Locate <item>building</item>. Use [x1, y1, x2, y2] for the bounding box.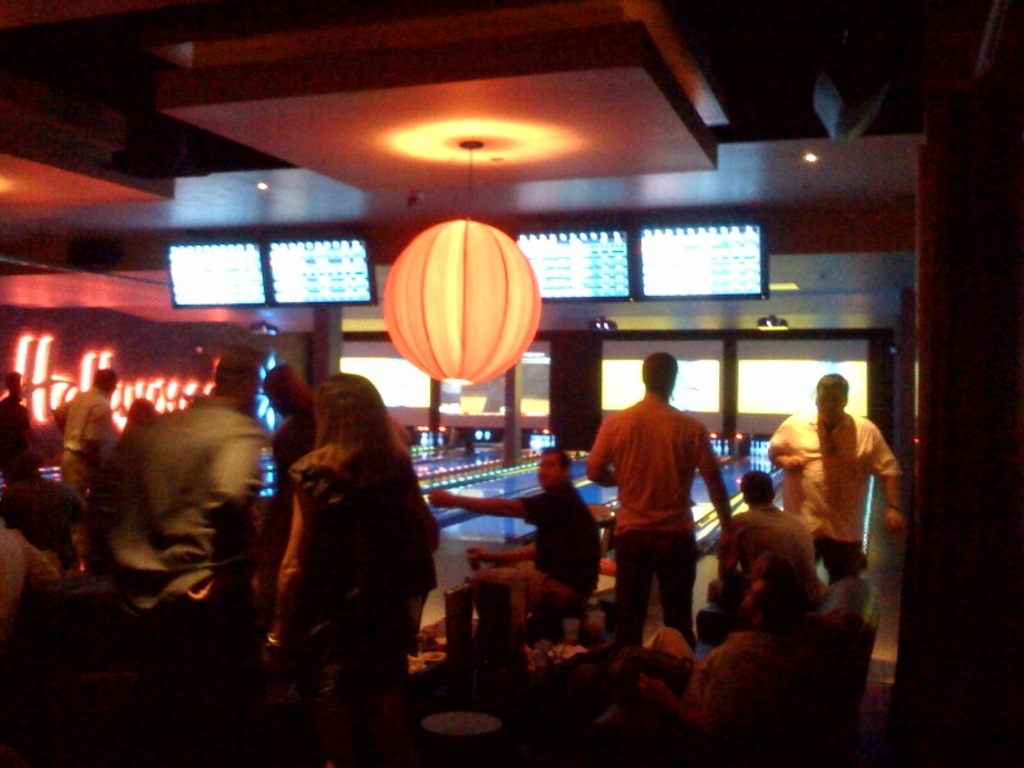
[0, 0, 1023, 767].
